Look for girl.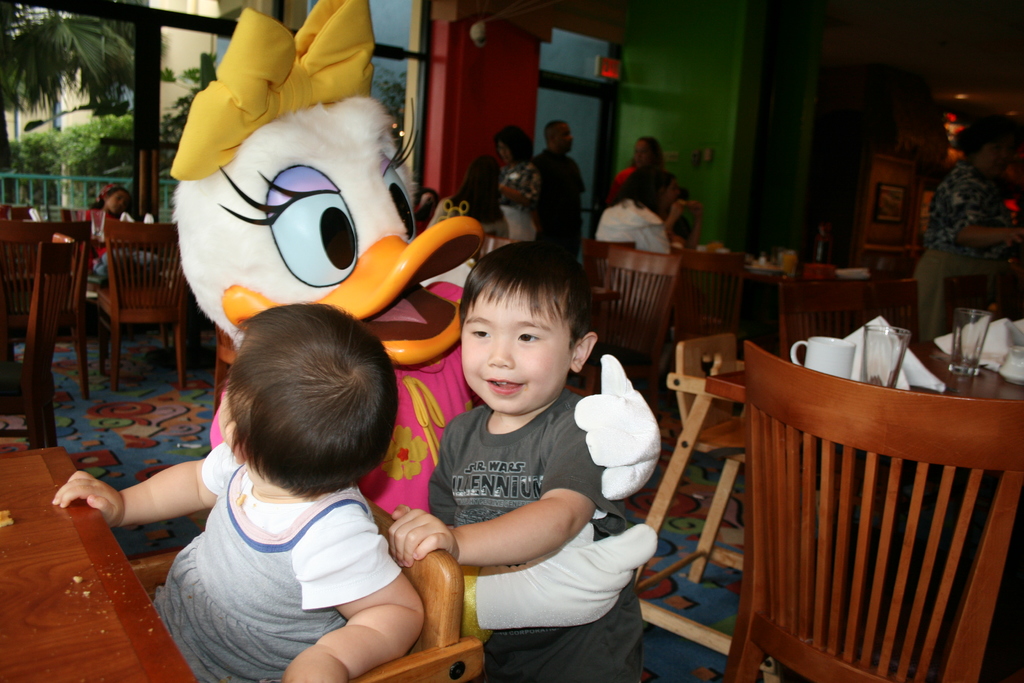
Found: [88,188,135,281].
